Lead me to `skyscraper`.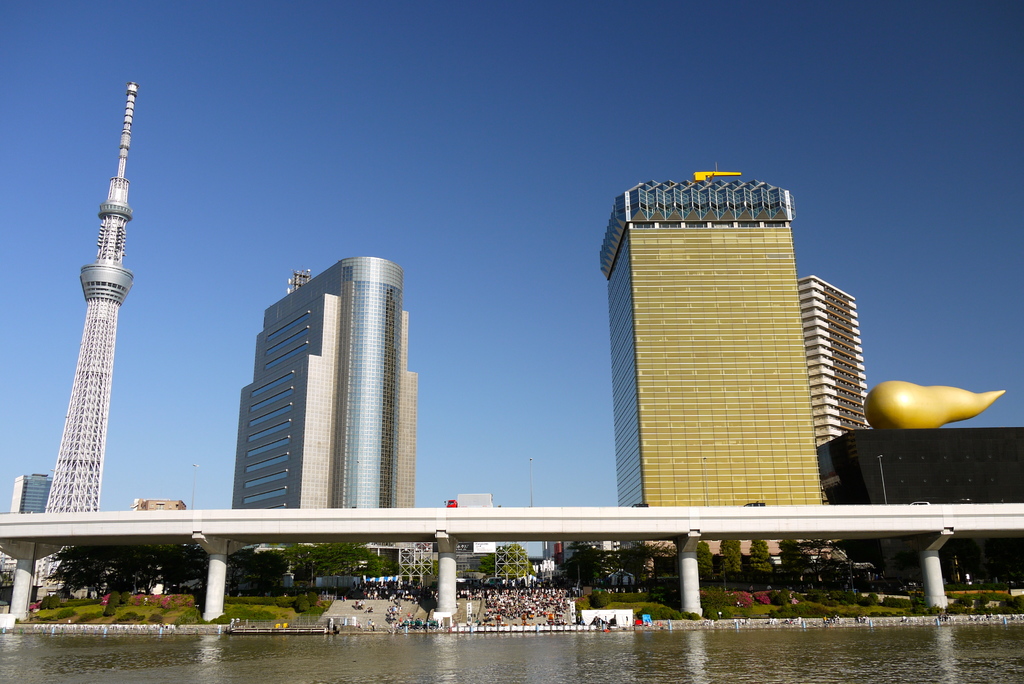
Lead to crop(219, 247, 439, 548).
